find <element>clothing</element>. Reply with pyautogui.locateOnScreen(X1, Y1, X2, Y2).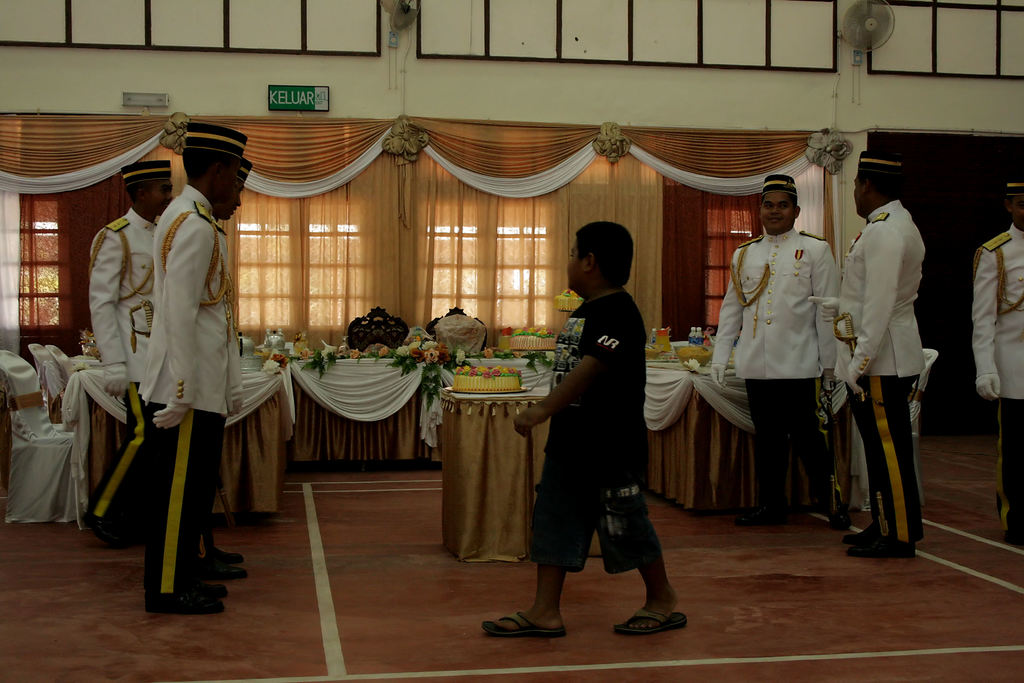
pyautogui.locateOnScreen(204, 293, 243, 554).
